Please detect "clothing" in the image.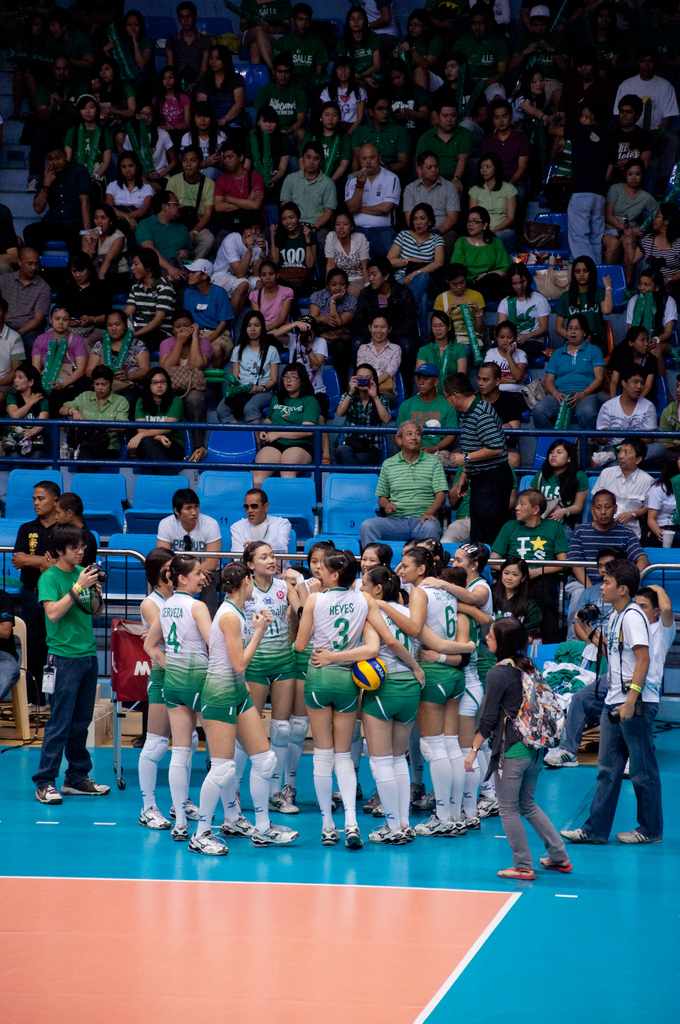
196,598,255,724.
